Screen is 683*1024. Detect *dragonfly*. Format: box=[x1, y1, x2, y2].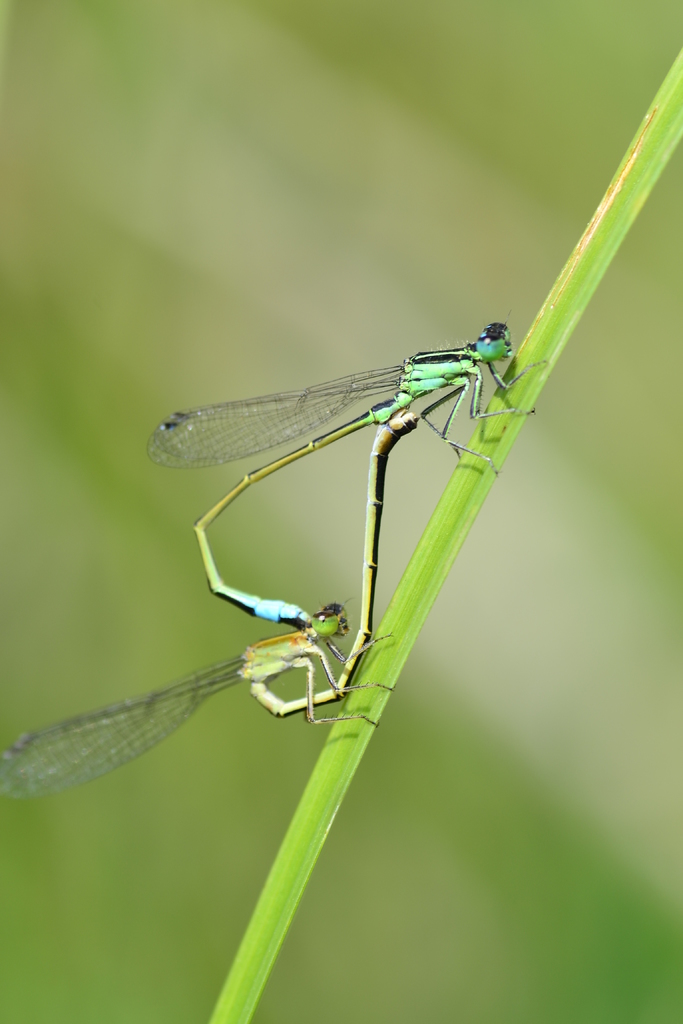
box=[0, 413, 422, 798].
